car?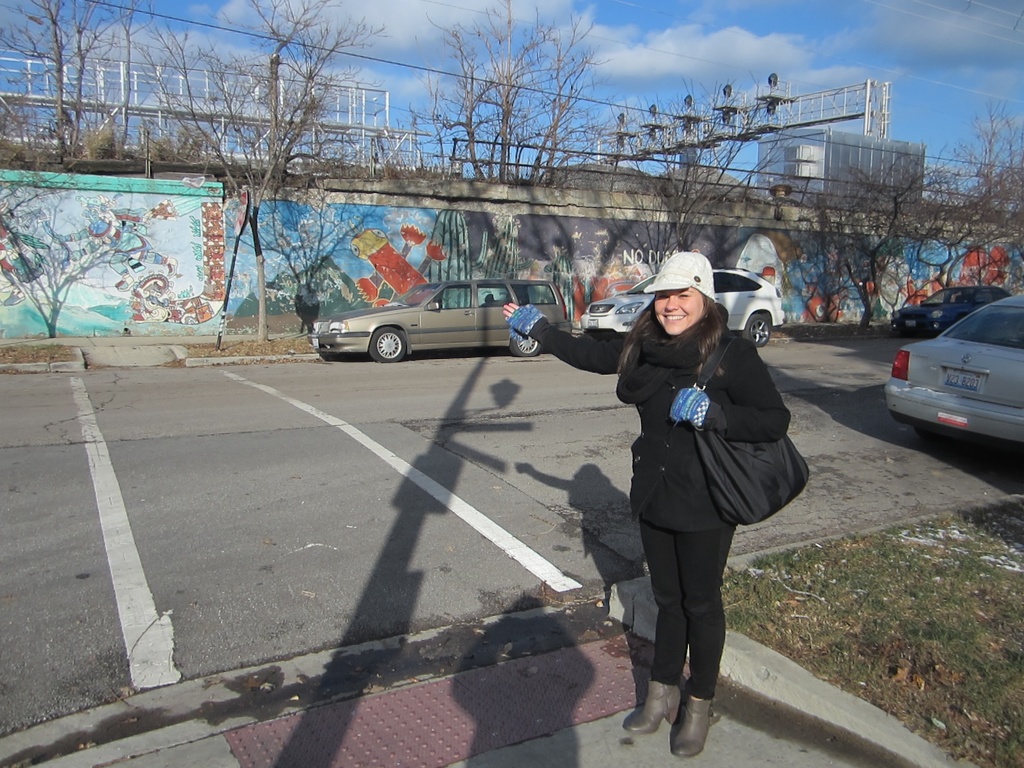
x1=308, y1=279, x2=571, y2=366
